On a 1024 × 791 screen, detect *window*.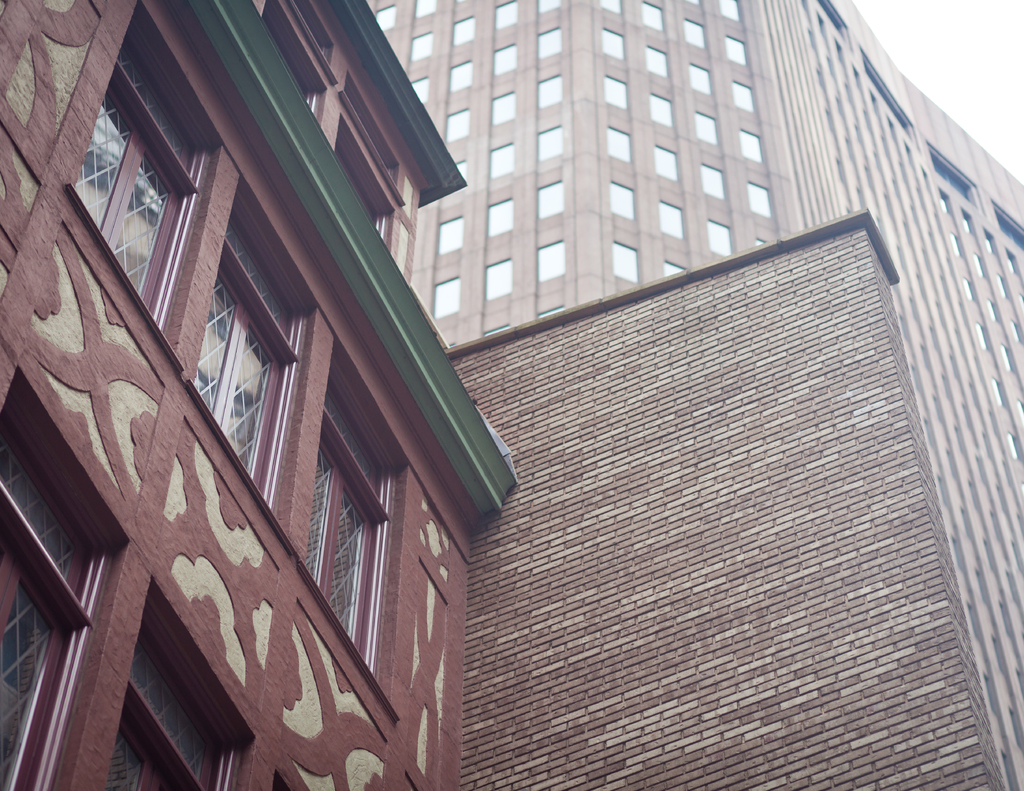
x1=493 y1=42 x2=515 y2=79.
